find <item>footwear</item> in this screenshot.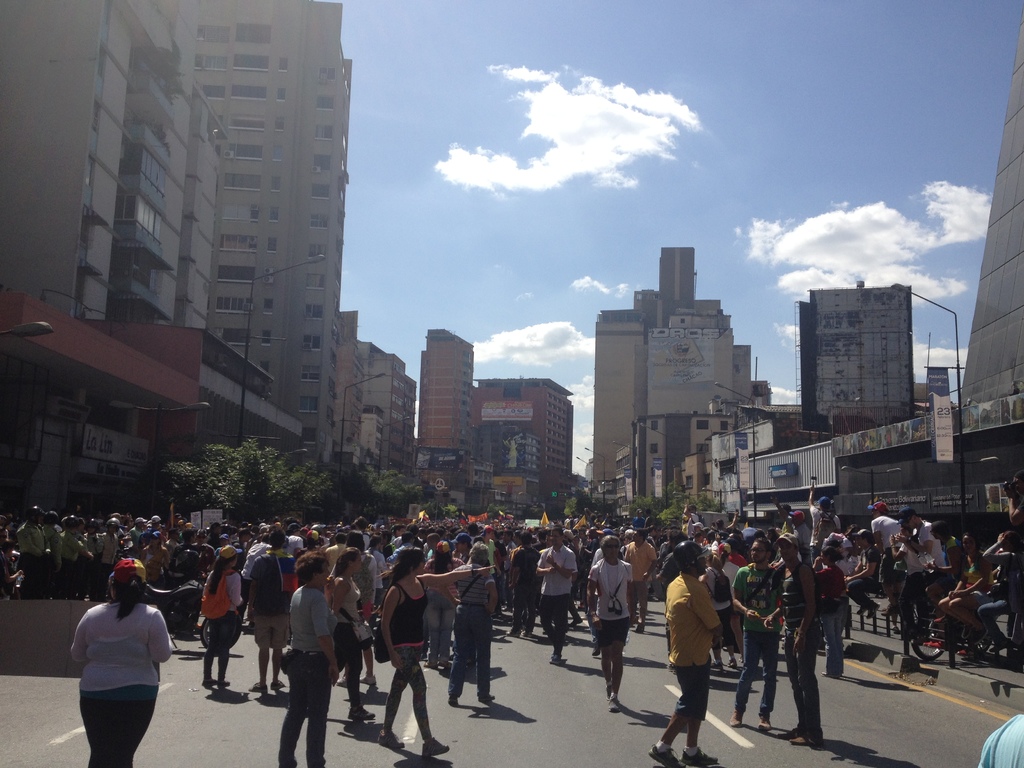
The bounding box for <item>footwear</item> is l=627, t=614, r=637, b=625.
